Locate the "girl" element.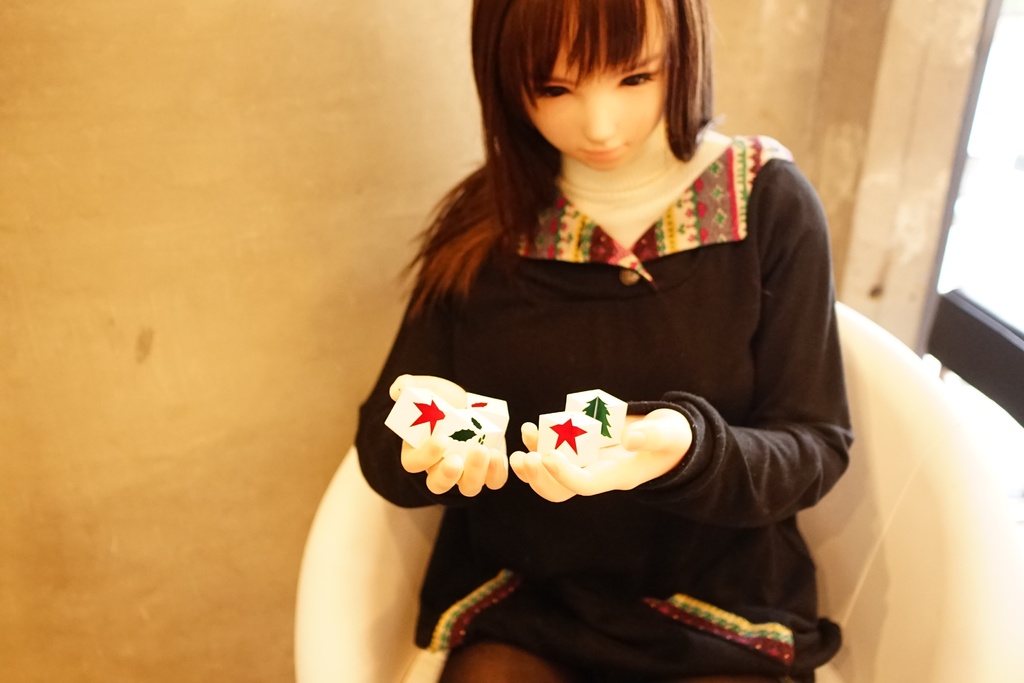
Element bbox: 356, 0, 855, 682.
